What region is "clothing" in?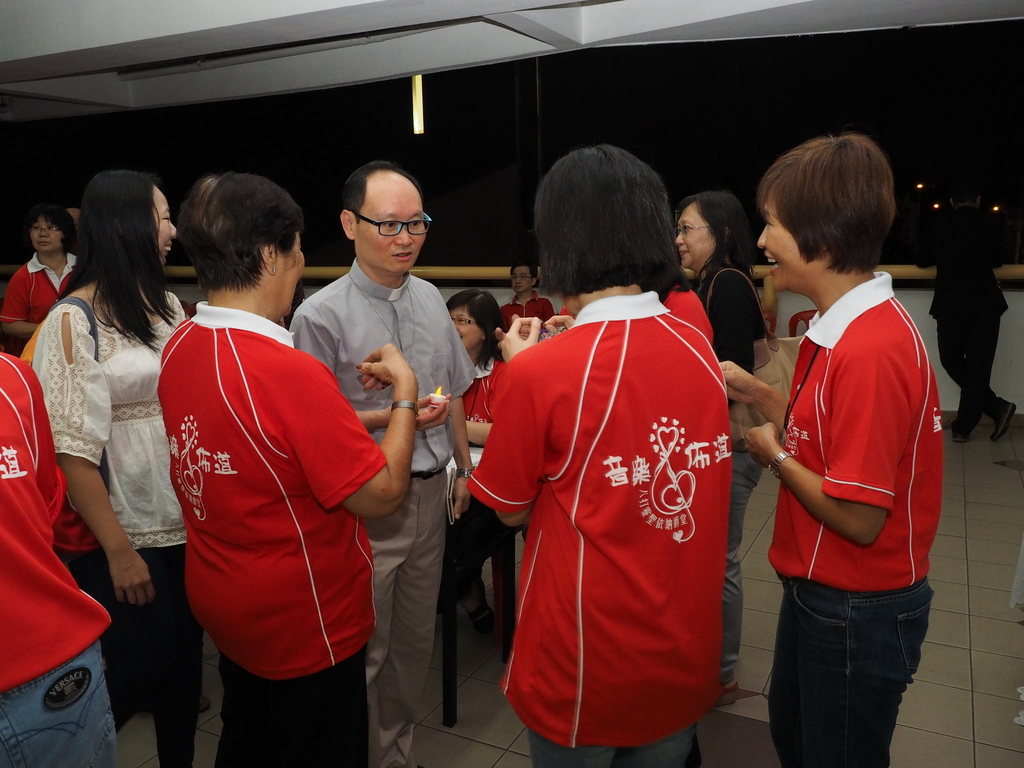
<region>931, 205, 1007, 435</region>.
